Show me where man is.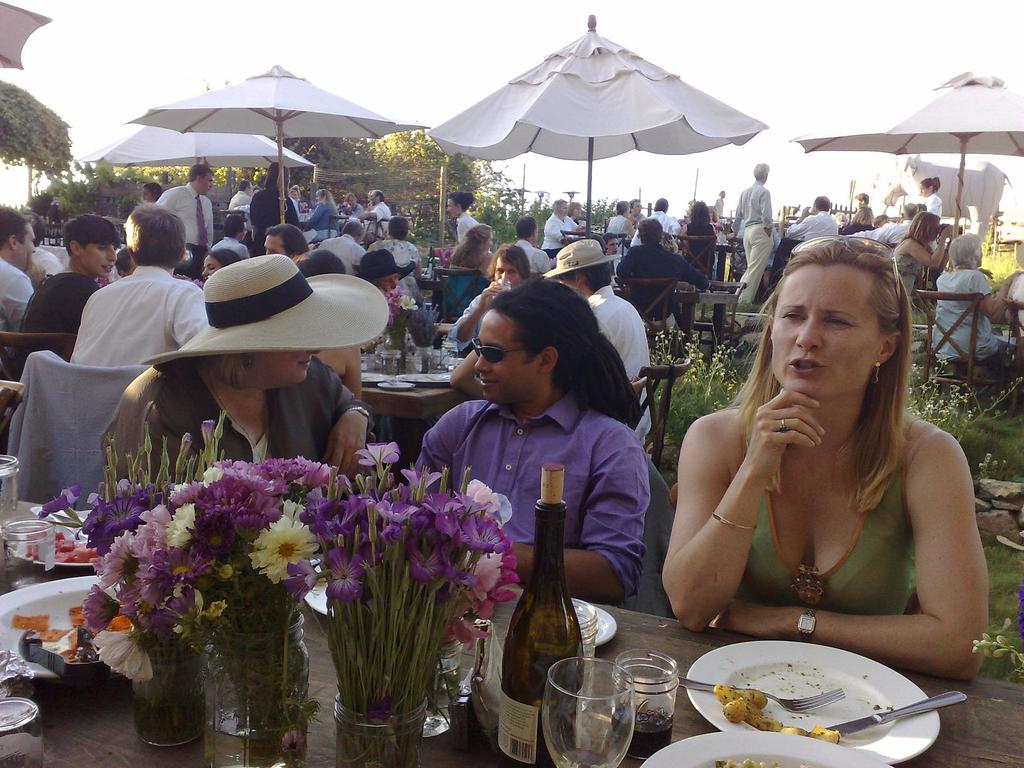
man is at rect(547, 239, 662, 455).
